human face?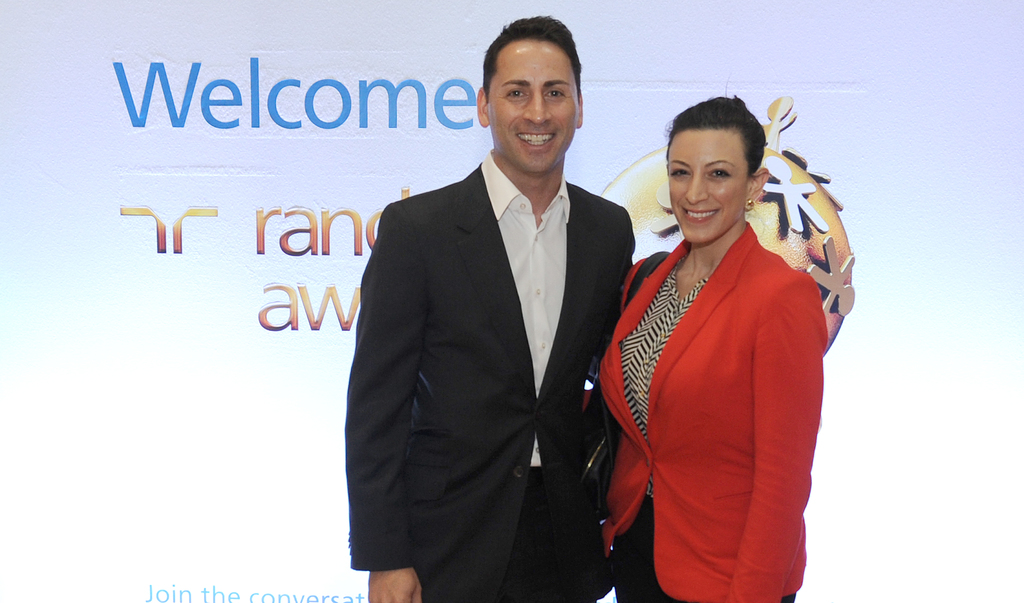
<bbox>667, 131, 749, 244</bbox>
